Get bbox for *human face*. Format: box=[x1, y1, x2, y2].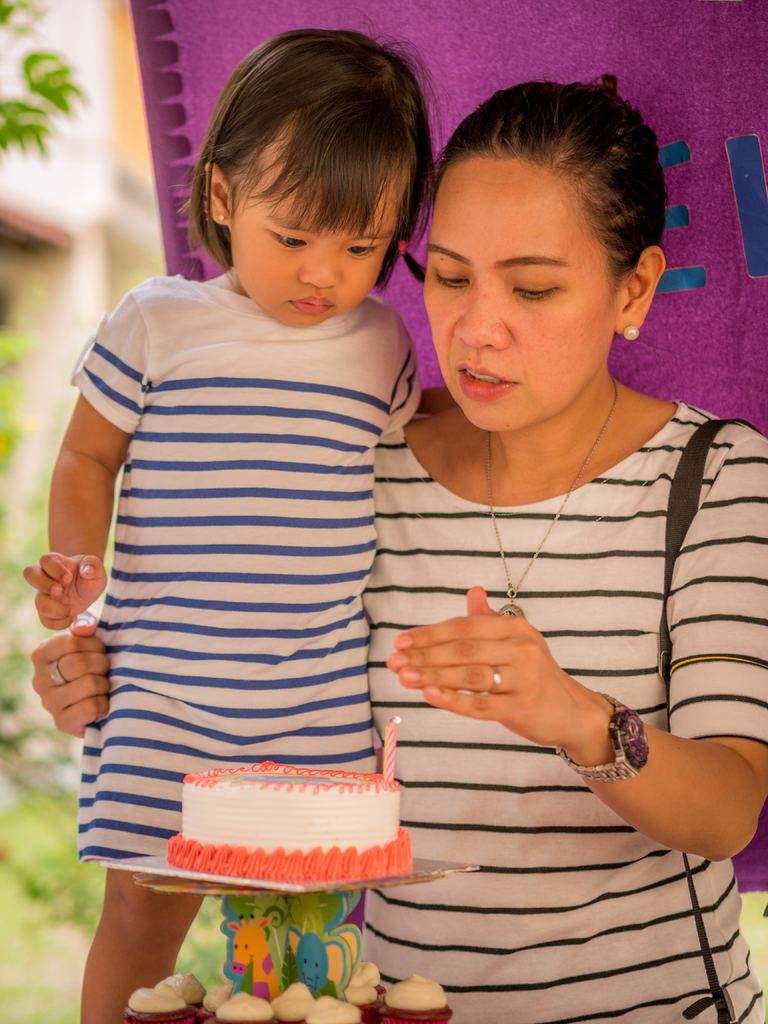
box=[420, 155, 609, 428].
